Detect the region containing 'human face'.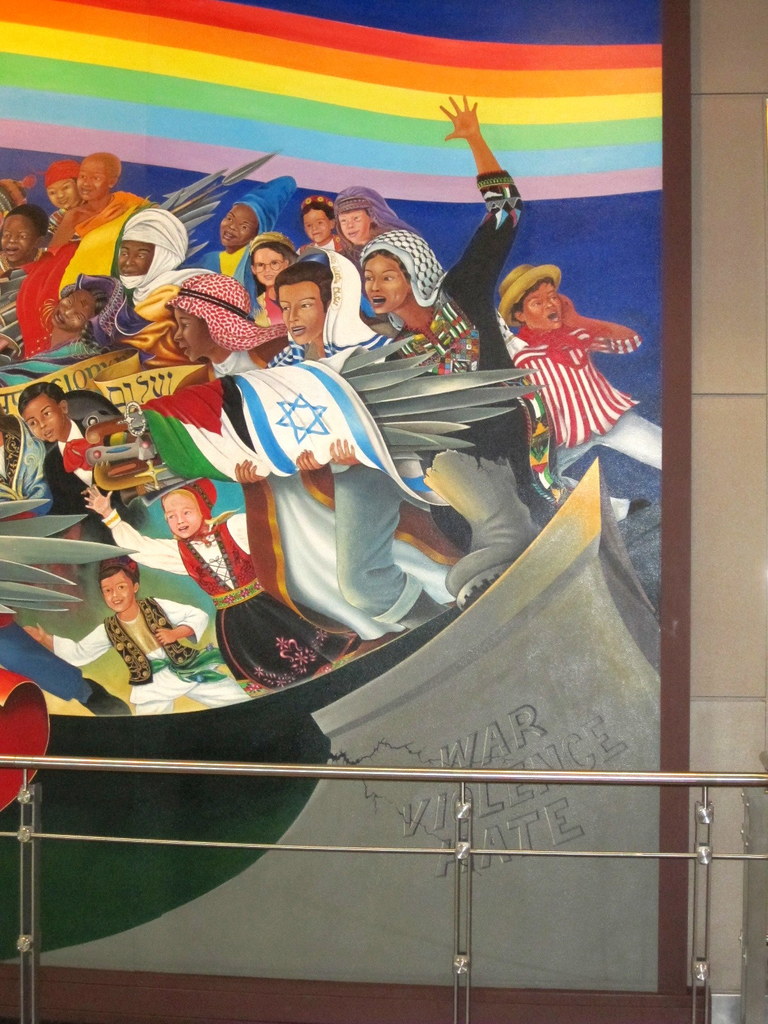
box(76, 154, 112, 195).
